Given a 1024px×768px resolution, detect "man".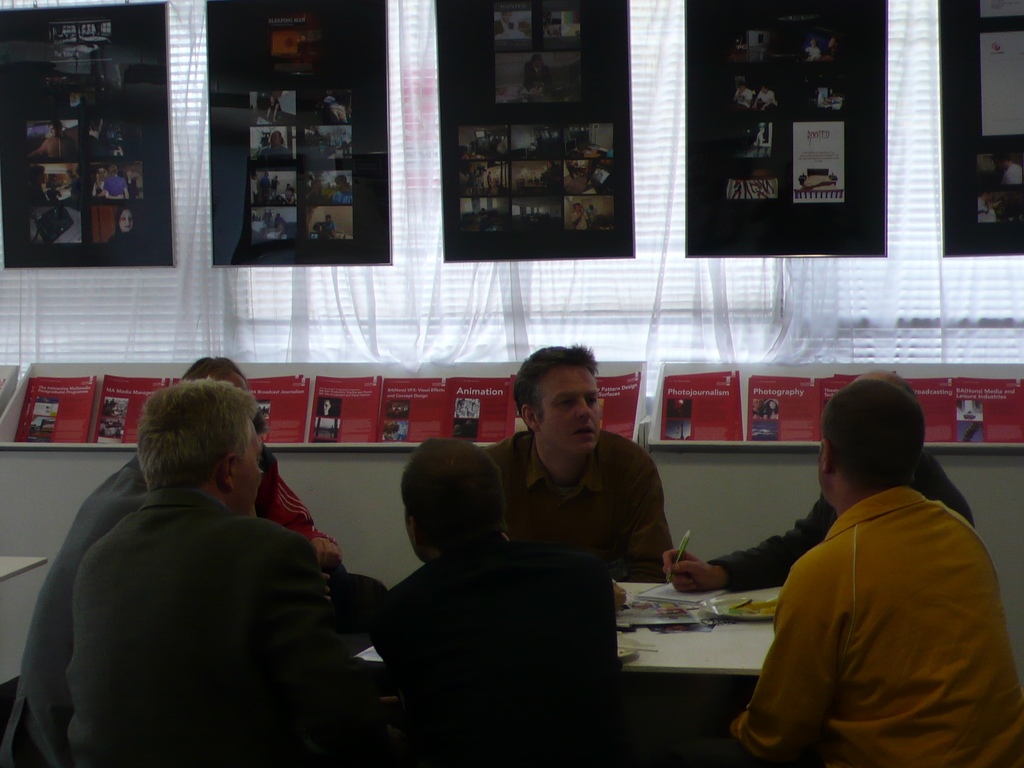
61:379:339:767.
